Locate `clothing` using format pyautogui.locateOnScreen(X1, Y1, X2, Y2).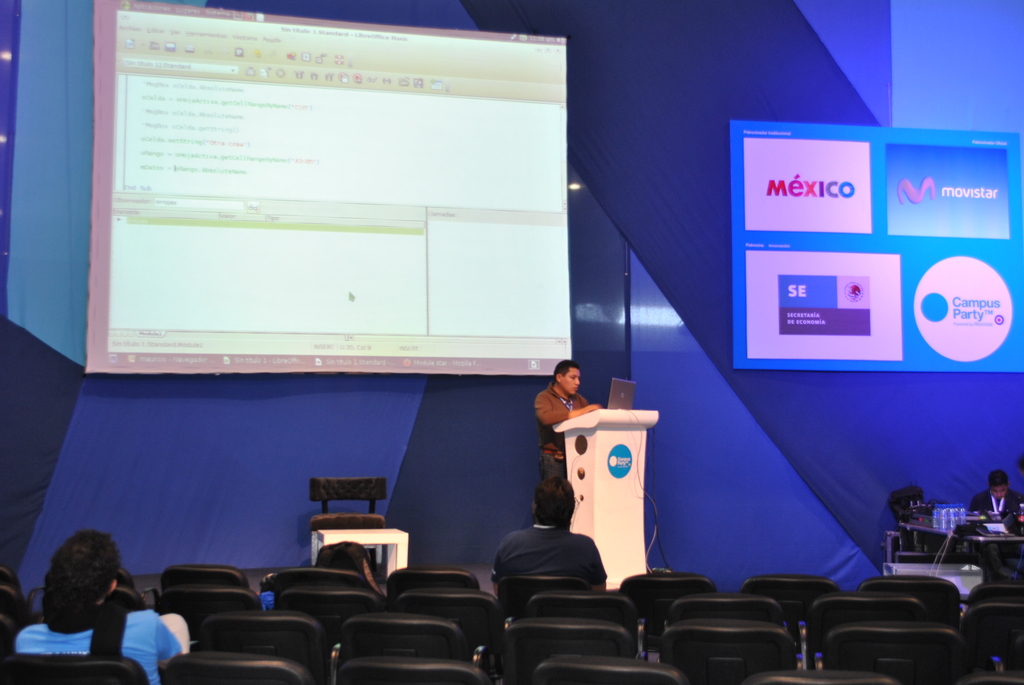
pyautogui.locateOnScreen(533, 379, 596, 475).
